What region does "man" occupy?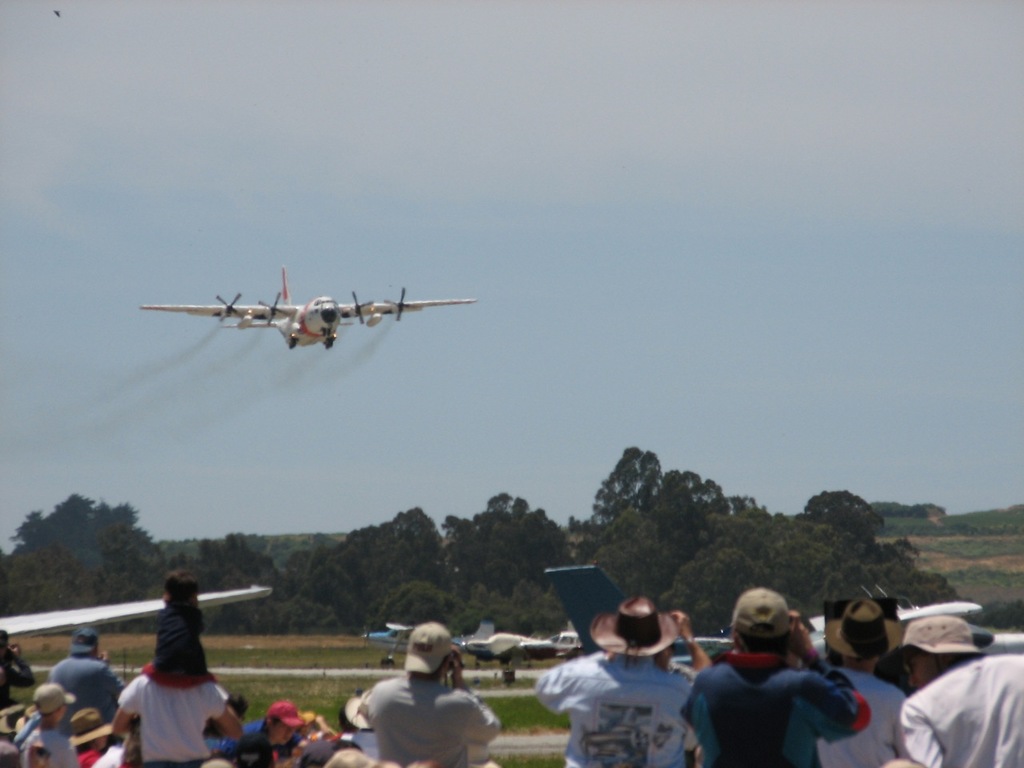
<region>882, 617, 1023, 767</region>.
